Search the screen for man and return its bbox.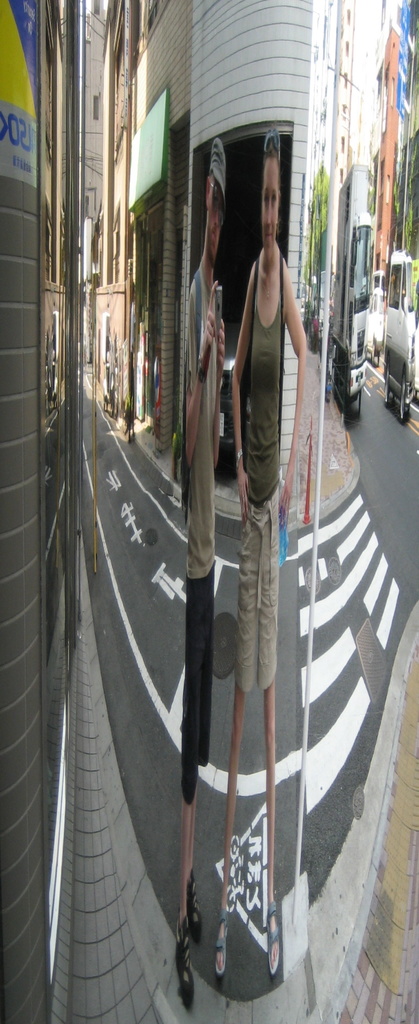
Found: locate(173, 137, 228, 1012).
